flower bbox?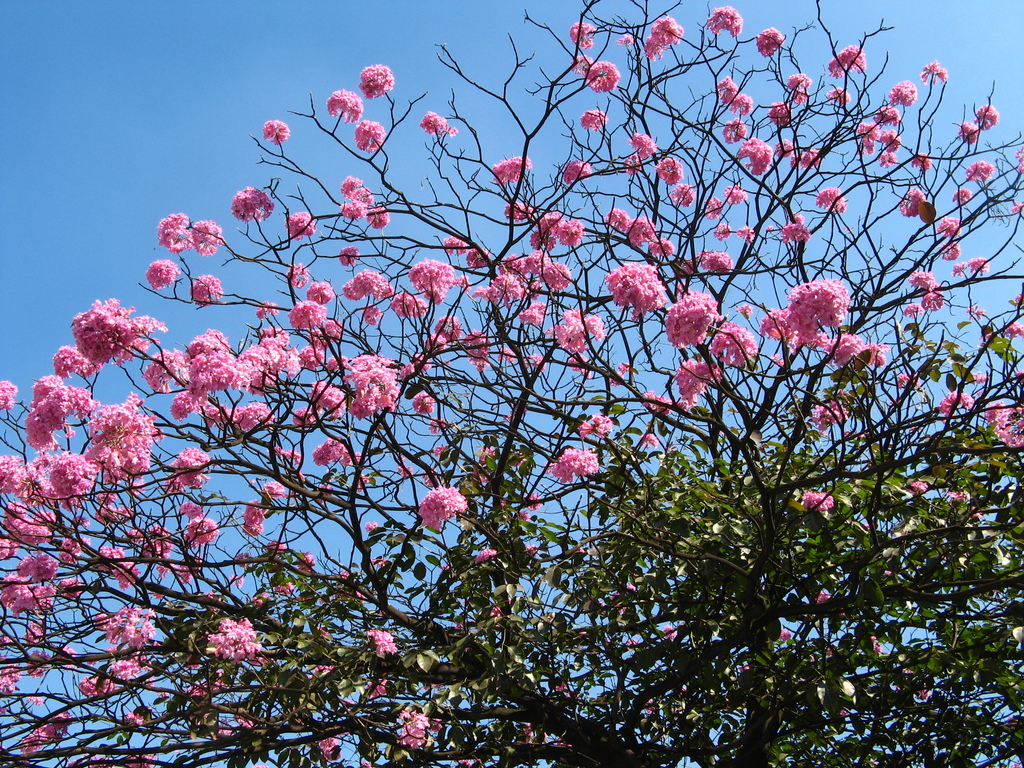
(left=911, top=152, right=929, bottom=175)
